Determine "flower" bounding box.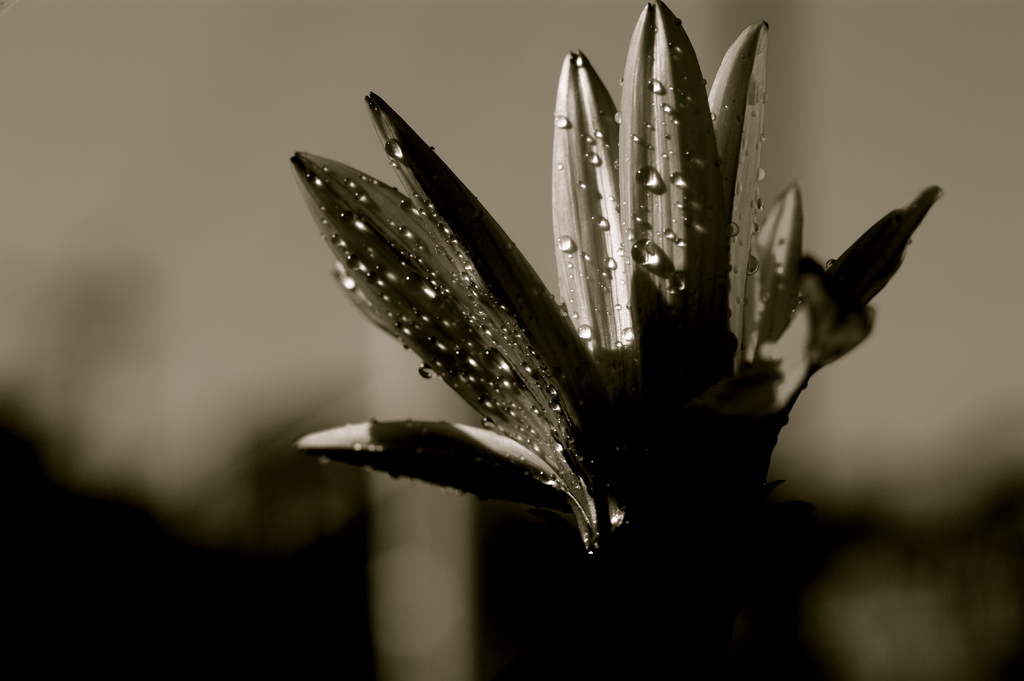
Determined: rect(292, 0, 941, 575).
